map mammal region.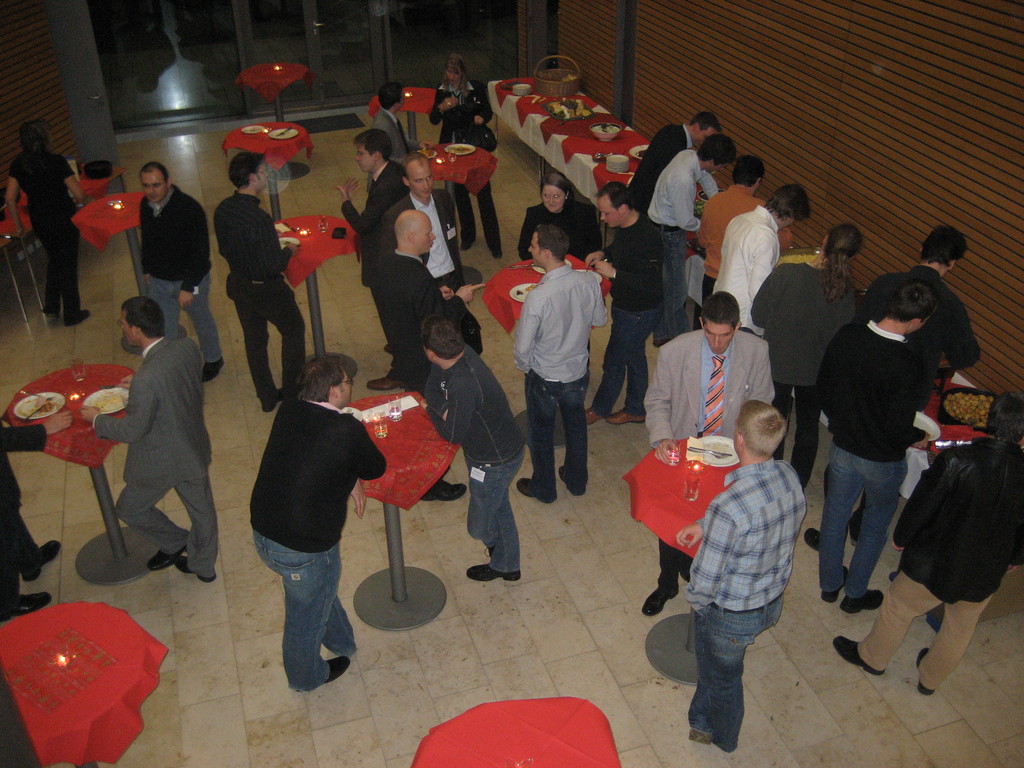
Mapped to (left=499, top=209, right=604, bottom=538).
